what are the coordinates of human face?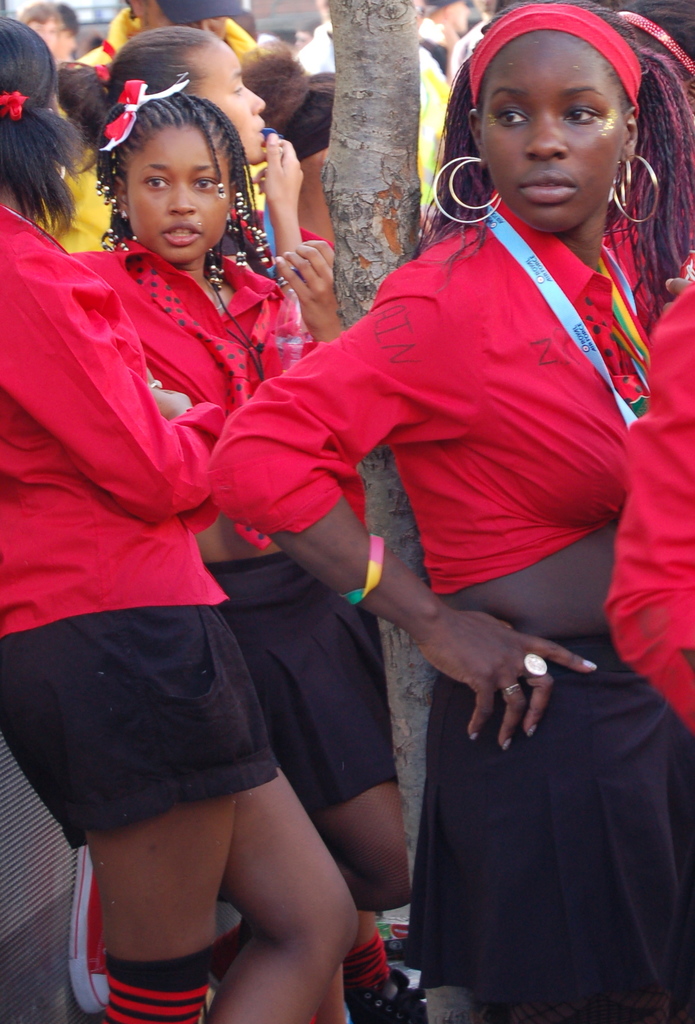
x1=127, y1=118, x2=230, y2=257.
